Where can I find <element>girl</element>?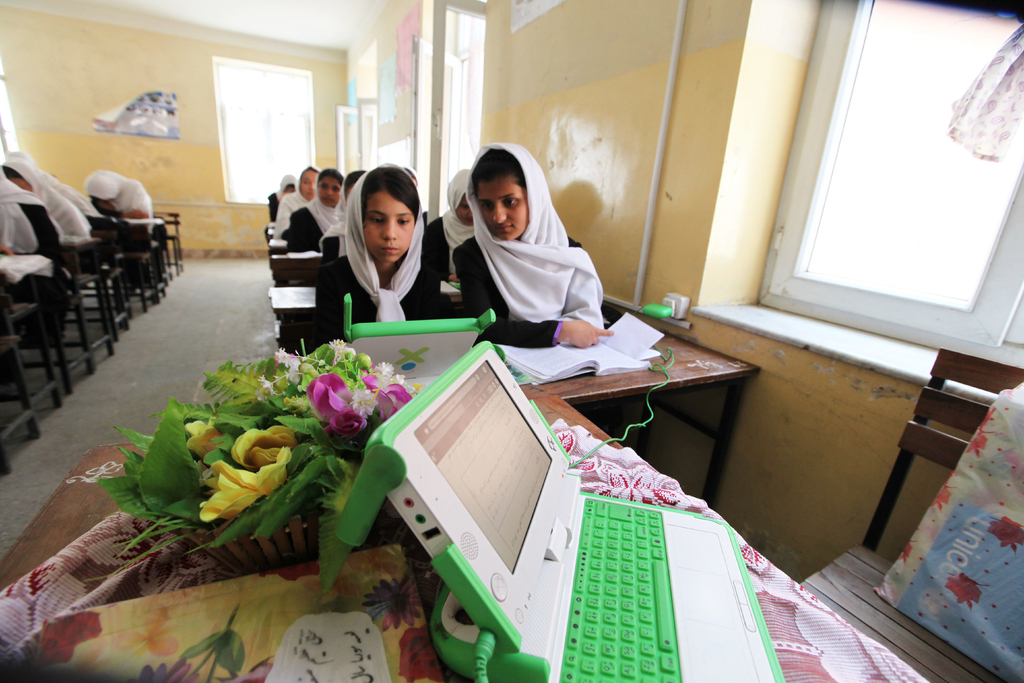
You can find it at <region>319, 158, 448, 328</region>.
